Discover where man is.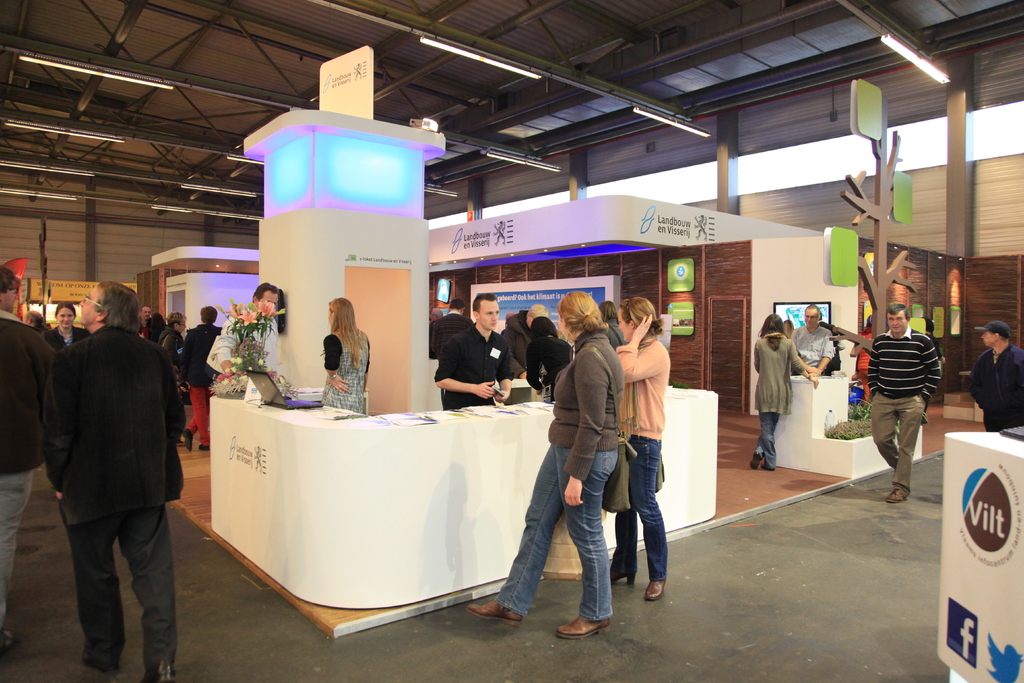
Discovered at [left=135, top=306, right=152, bottom=338].
